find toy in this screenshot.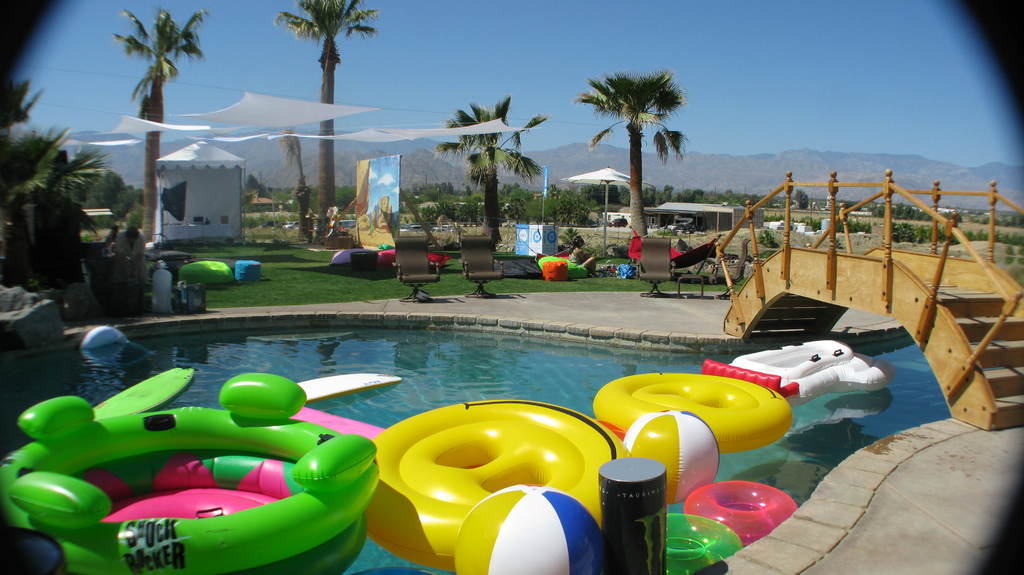
The bounding box for toy is crop(458, 491, 619, 572).
